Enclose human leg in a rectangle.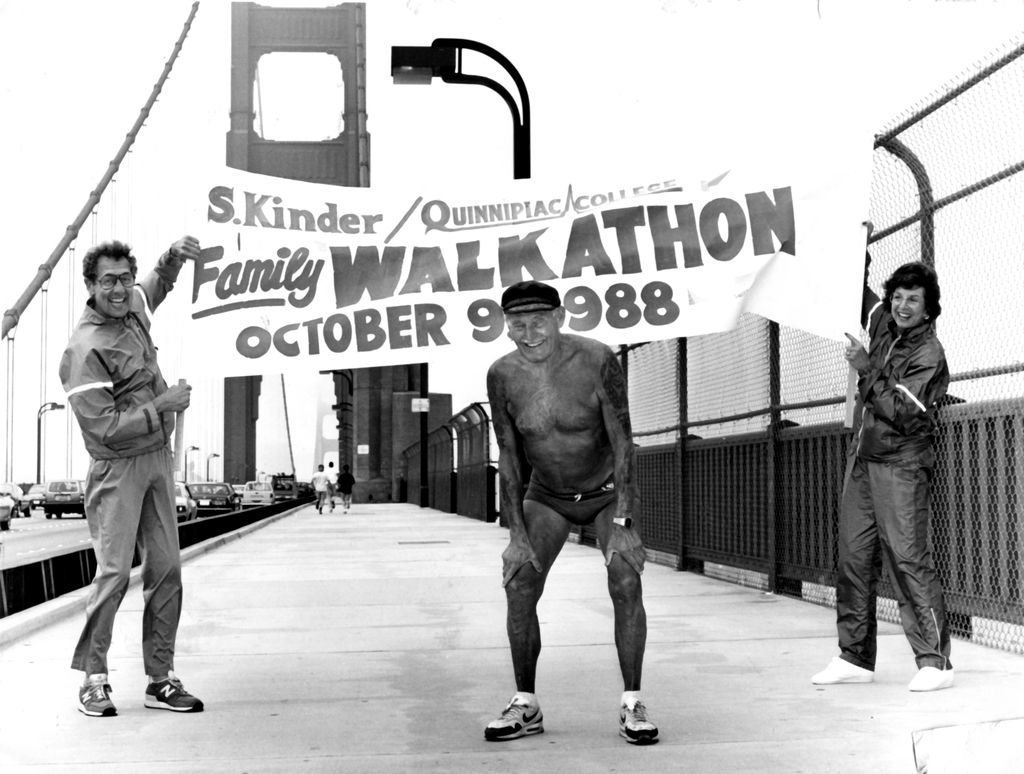
138, 460, 204, 709.
